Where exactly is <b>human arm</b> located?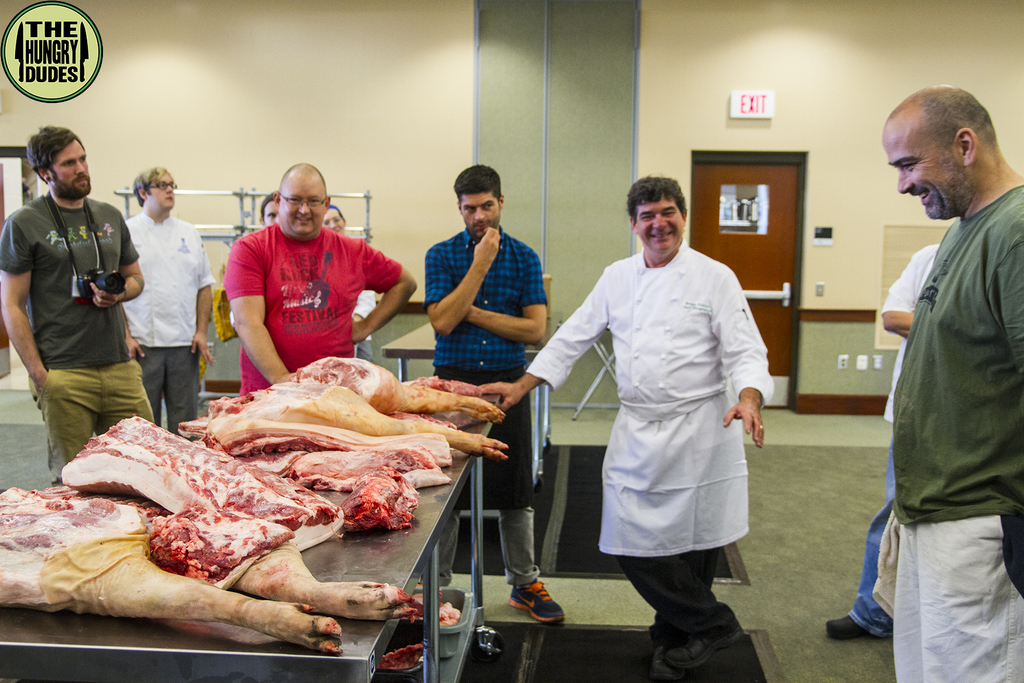
Its bounding box is rect(988, 239, 1023, 368).
